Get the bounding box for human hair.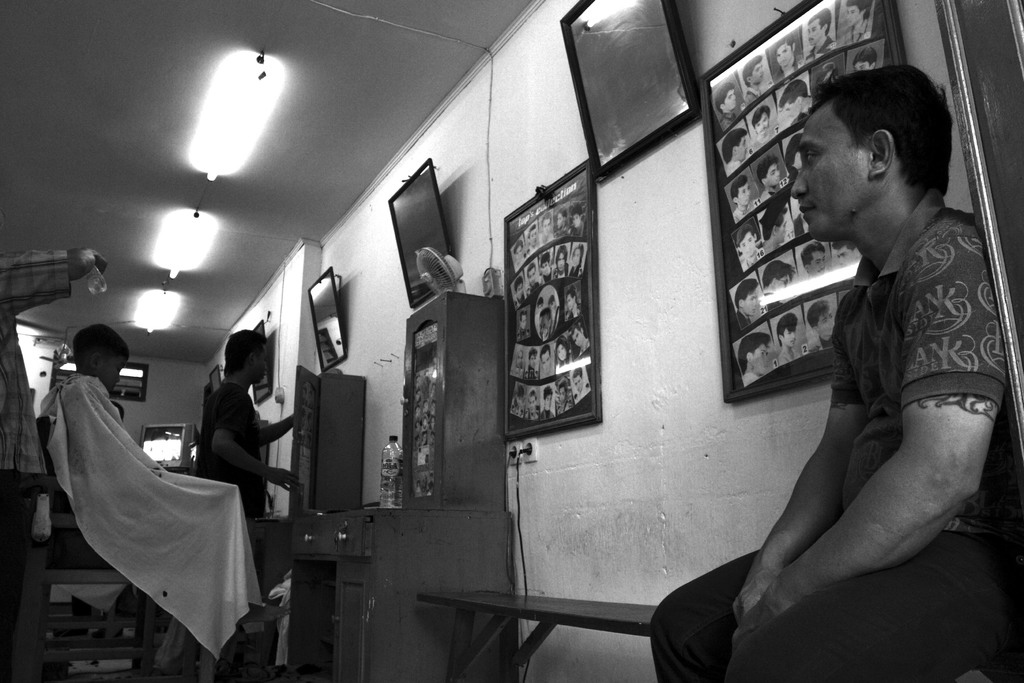
bbox=[527, 388, 536, 401].
